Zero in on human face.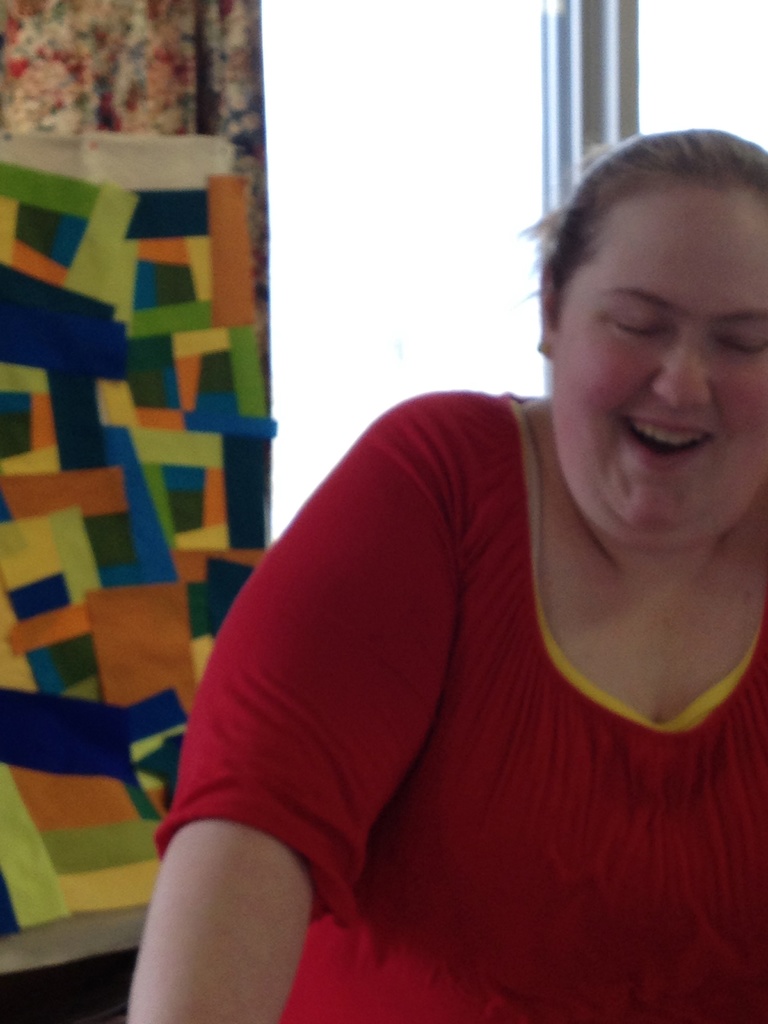
Zeroed in: (left=550, top=186, right=767, bottom=541).
